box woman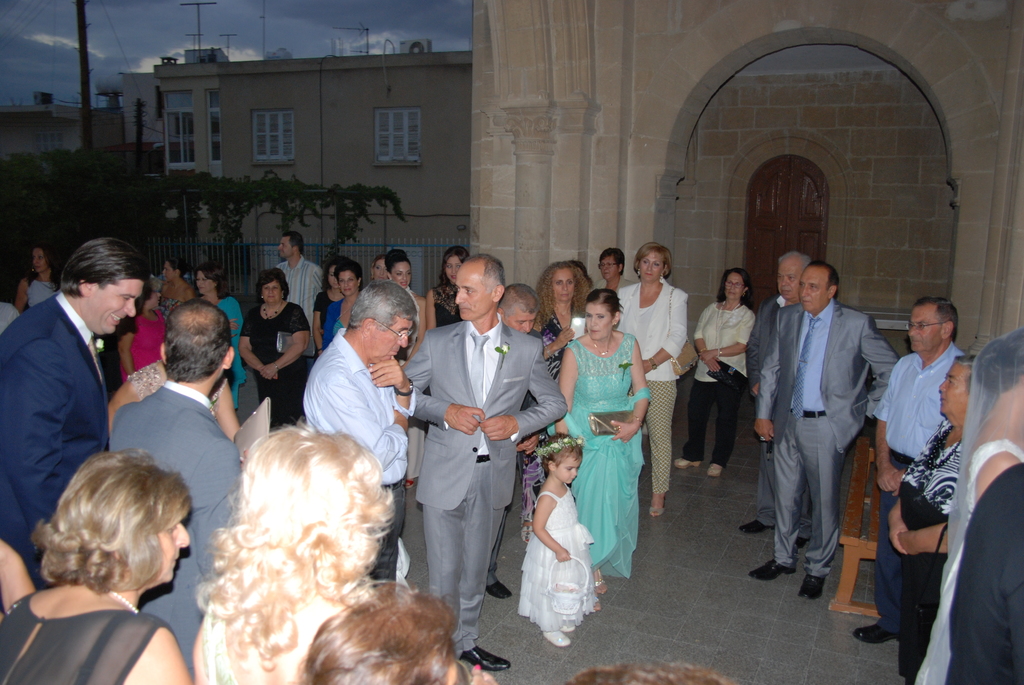
x1=312 y1=257 x2=349 y2=361
